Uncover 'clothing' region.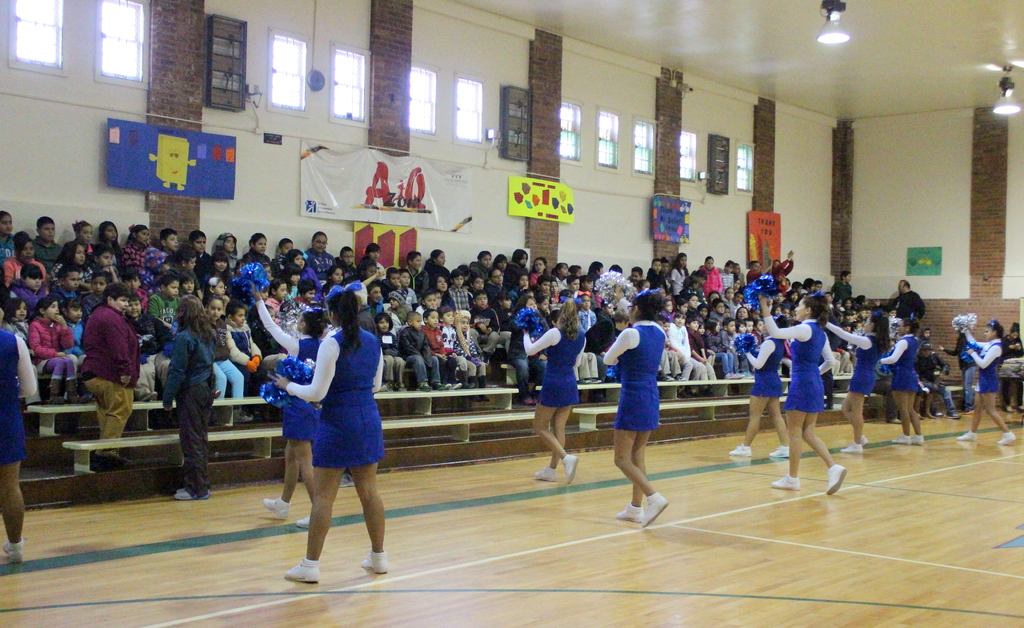
Uncovered: locate(521, 324, 591, 409).
